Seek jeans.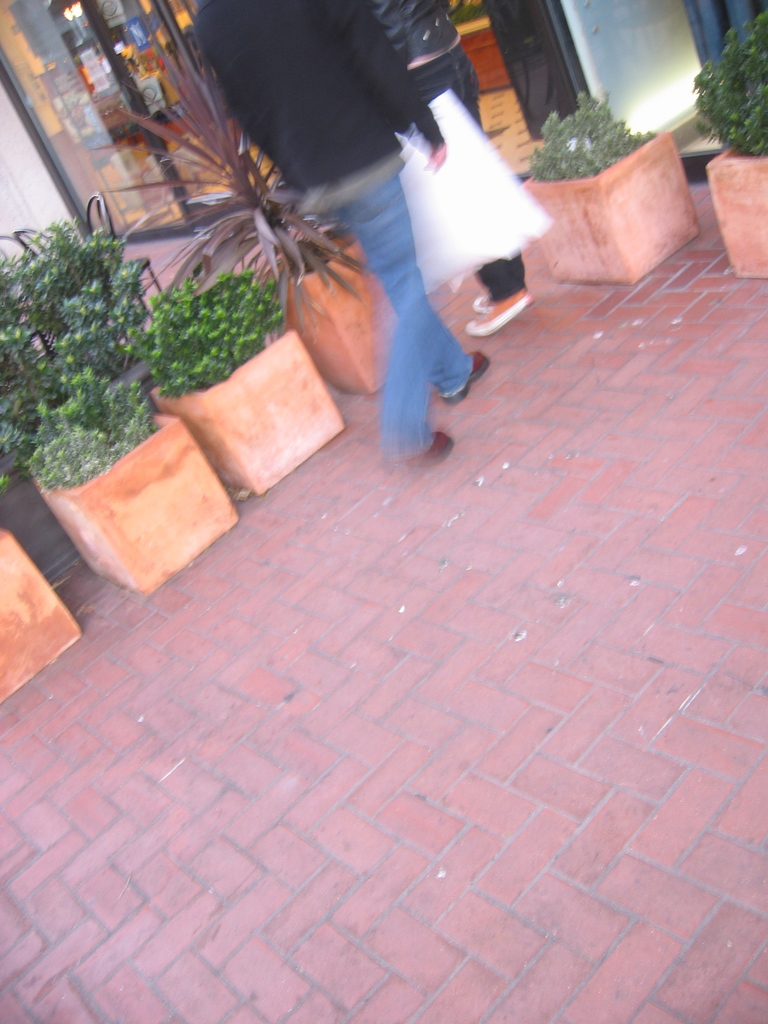
{"left": 335, "top": 162, "right": 481, "bottom": 450}.
